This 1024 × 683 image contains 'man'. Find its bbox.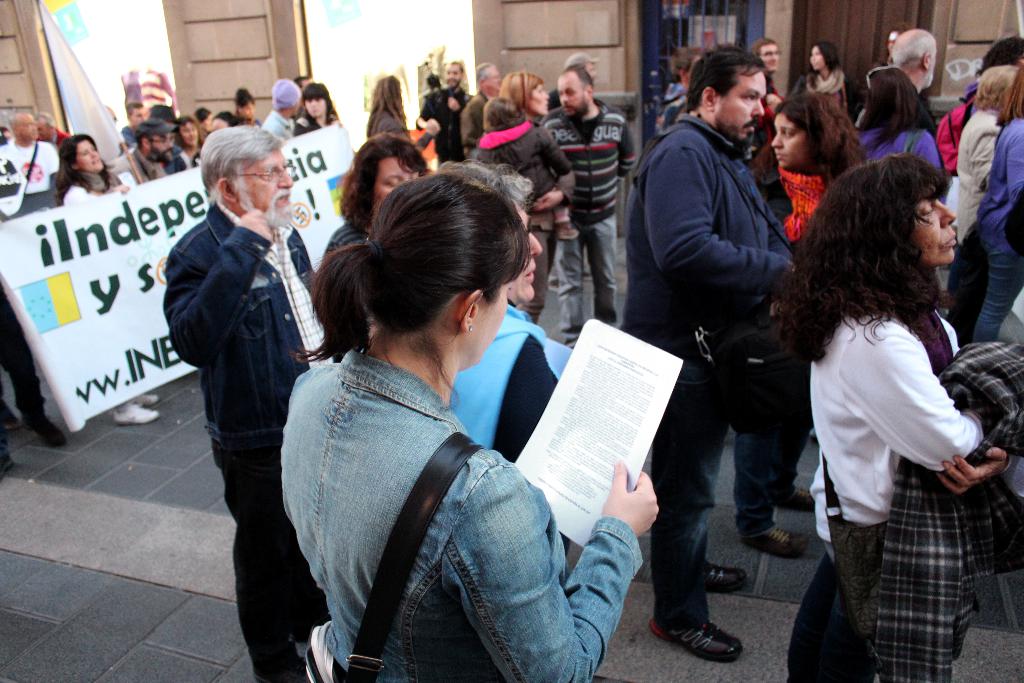
417/60/474/165.
